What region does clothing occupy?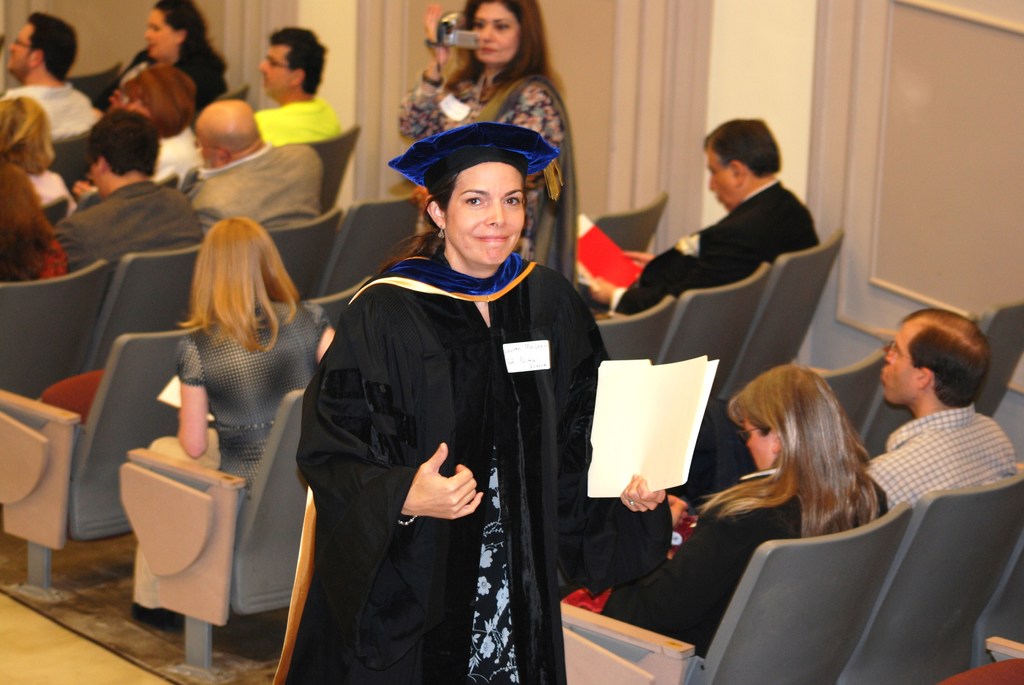
[left=150, top=132, right=207, bottom=184].
